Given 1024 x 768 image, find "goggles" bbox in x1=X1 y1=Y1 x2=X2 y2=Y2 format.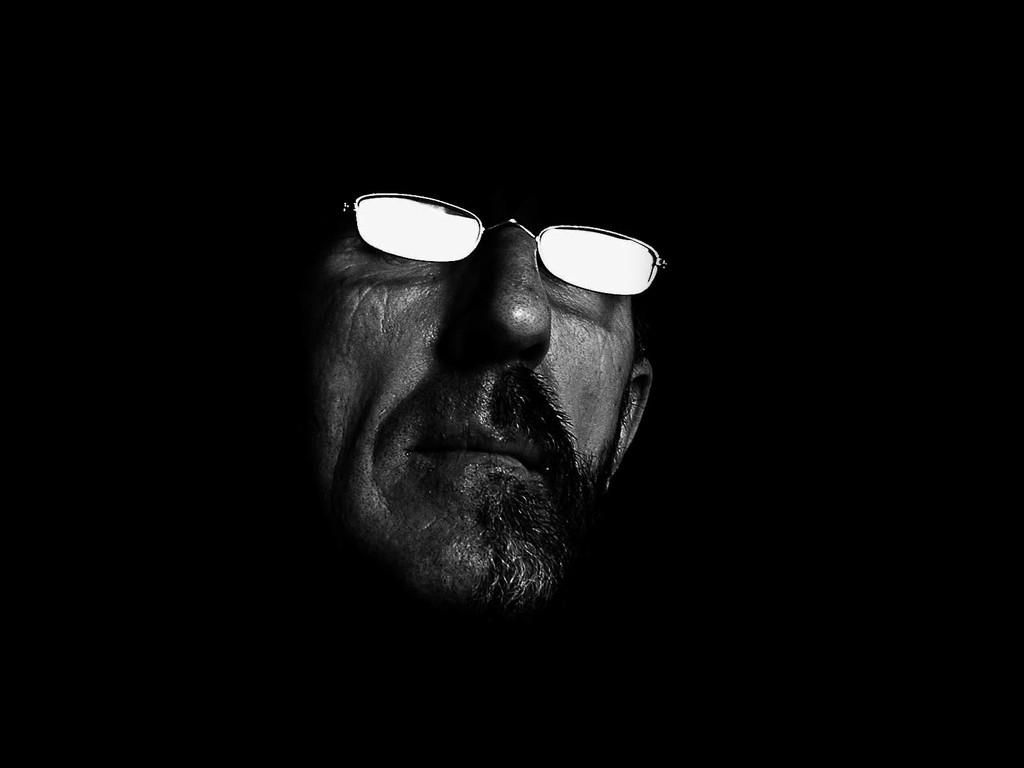
x1=340 y1=186 x2=666 y2=308.
